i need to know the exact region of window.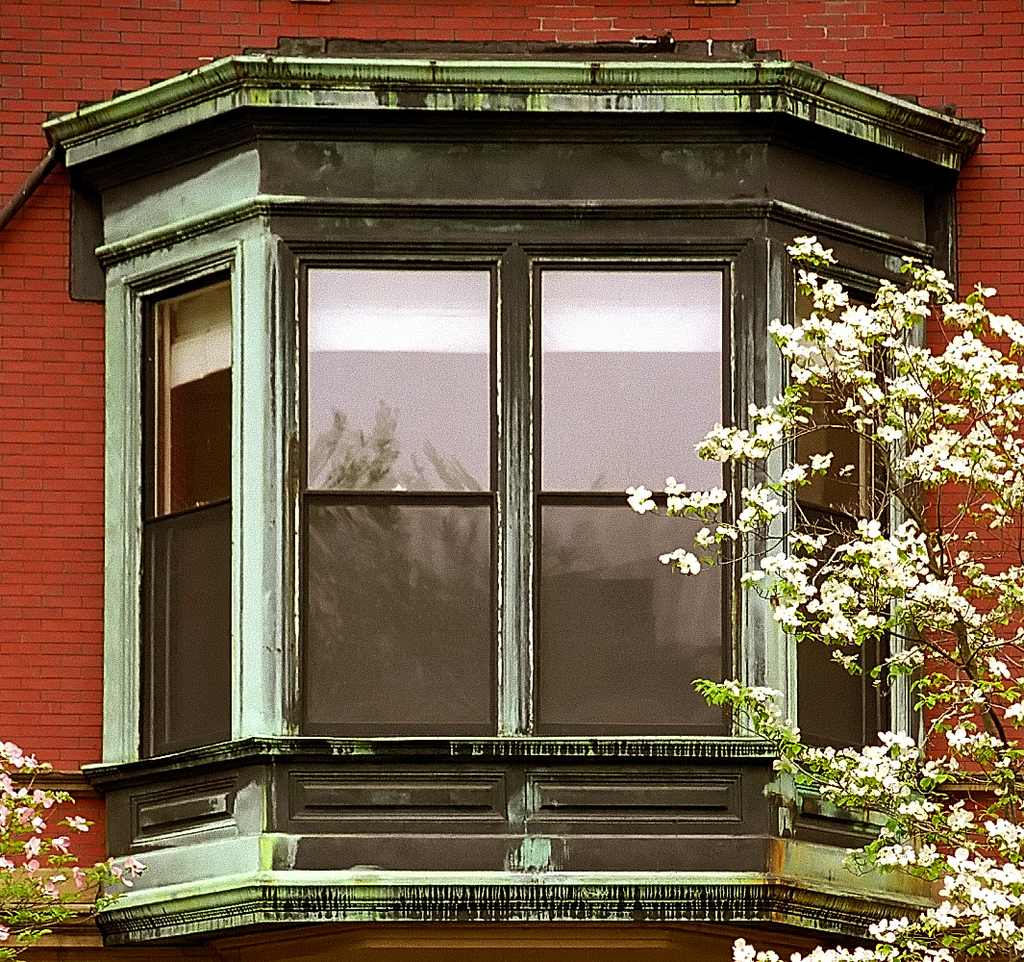
Region: Rect(152, 95, 929, 854).
